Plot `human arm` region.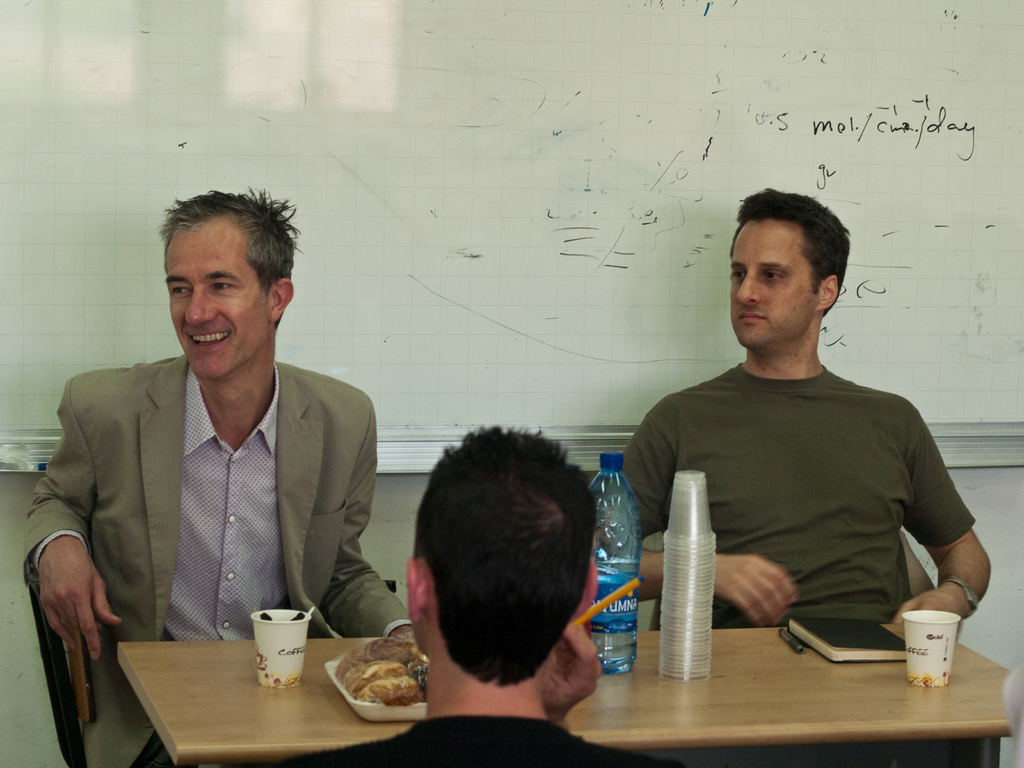
Plotted at box=[537, 618, 609, 732].
